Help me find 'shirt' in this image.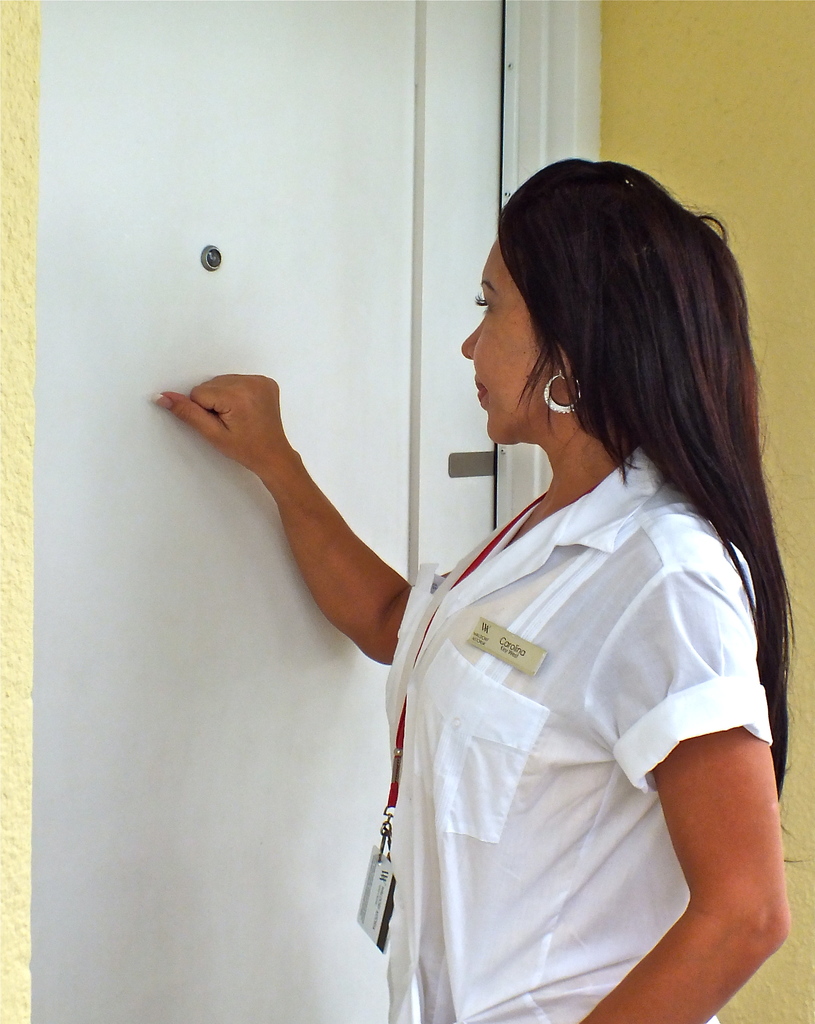
Found it: BBox(346, 324, 777, 1023).
